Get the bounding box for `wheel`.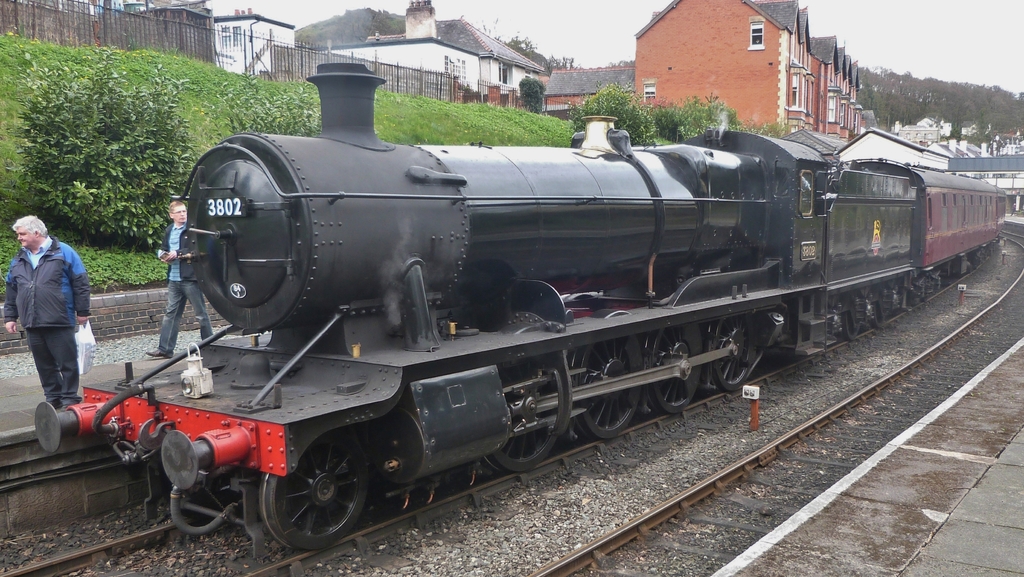
pyautogui.locateOnScreen(575, 340, 636, 439).
